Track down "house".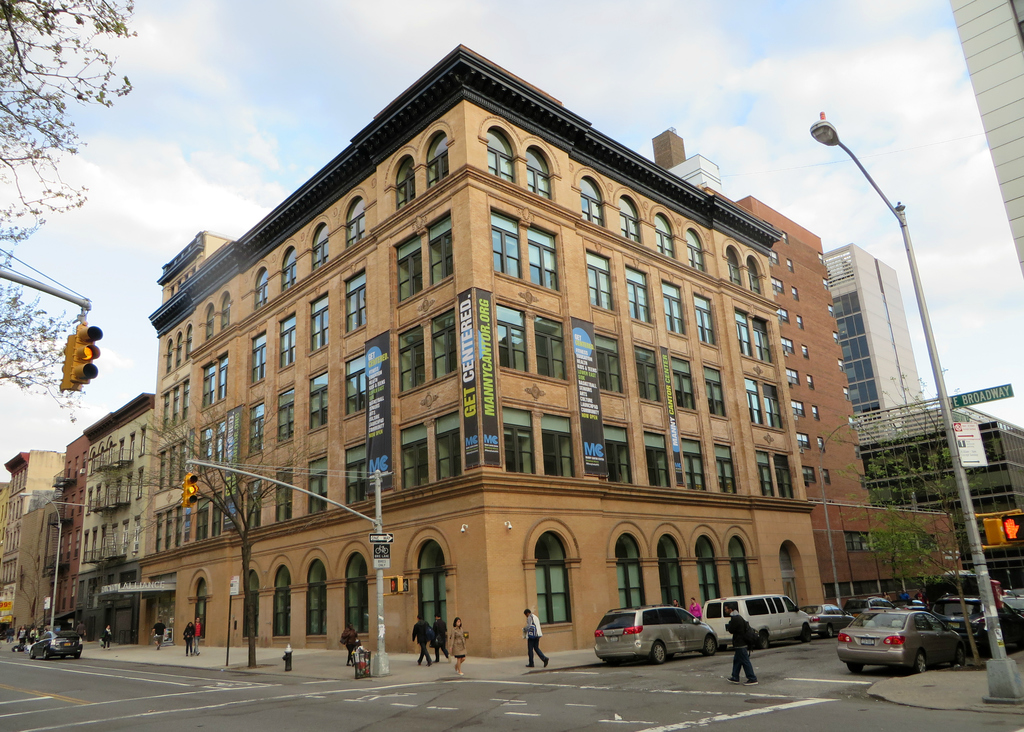
Tracked to x1=258 y1=213 x2=384 y2=662.
